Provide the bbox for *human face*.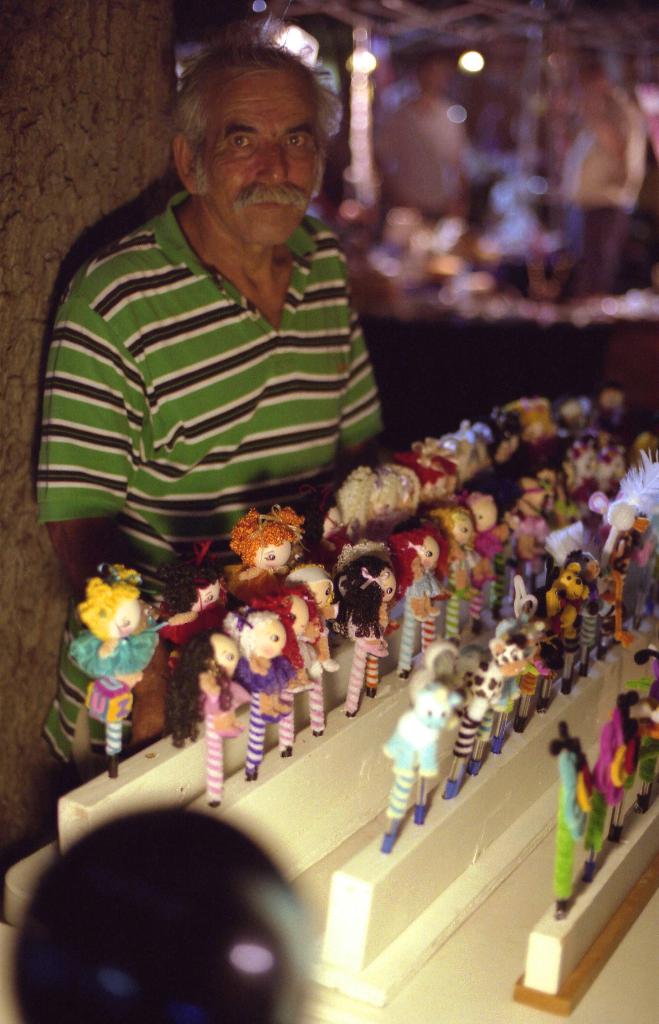
select_region(106, 601, 149, 629).
